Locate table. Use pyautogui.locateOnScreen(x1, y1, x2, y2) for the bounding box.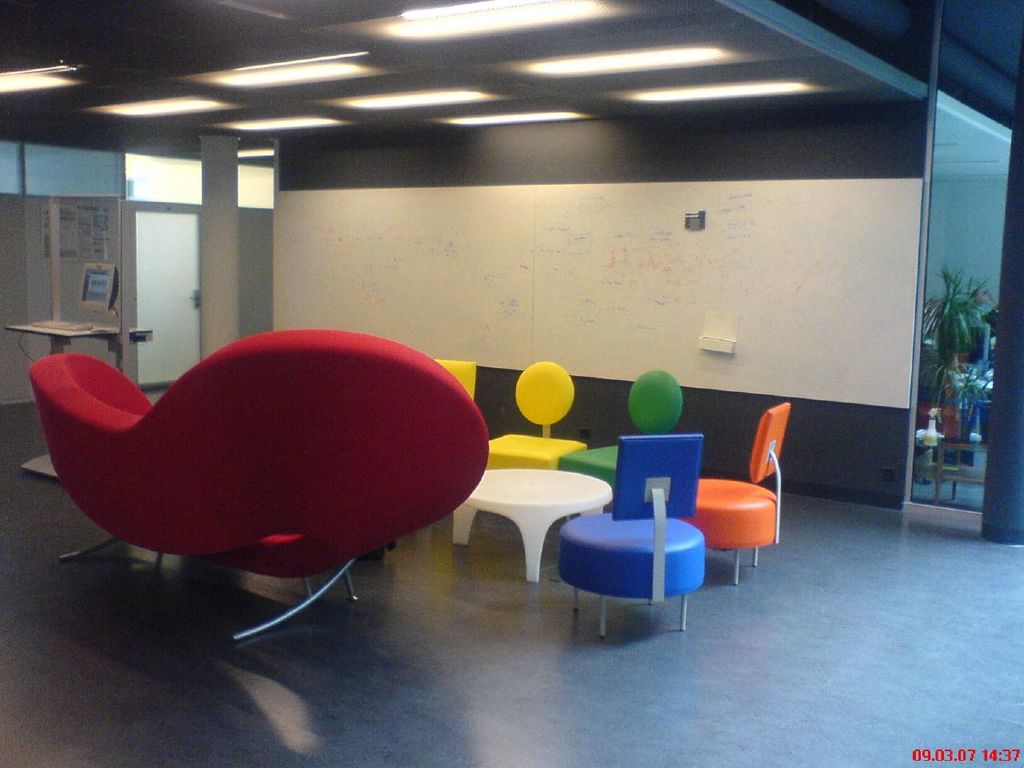
pyautogui.locateOnScreen(447, 467, 614, 582).
